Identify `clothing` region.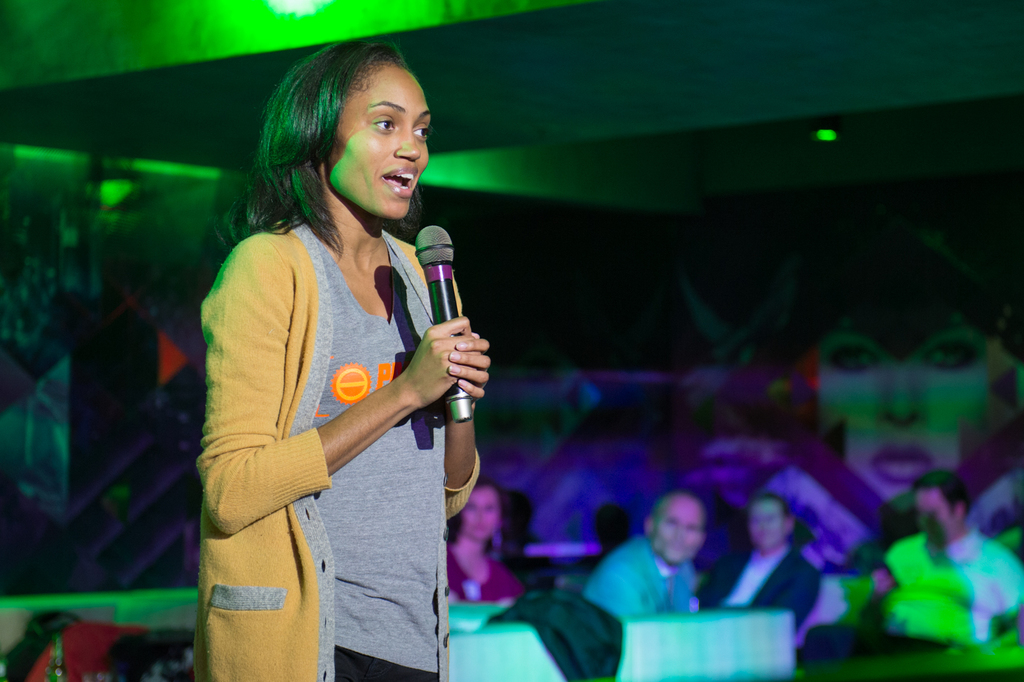
Region: box(821, 530, 1023, 654).
